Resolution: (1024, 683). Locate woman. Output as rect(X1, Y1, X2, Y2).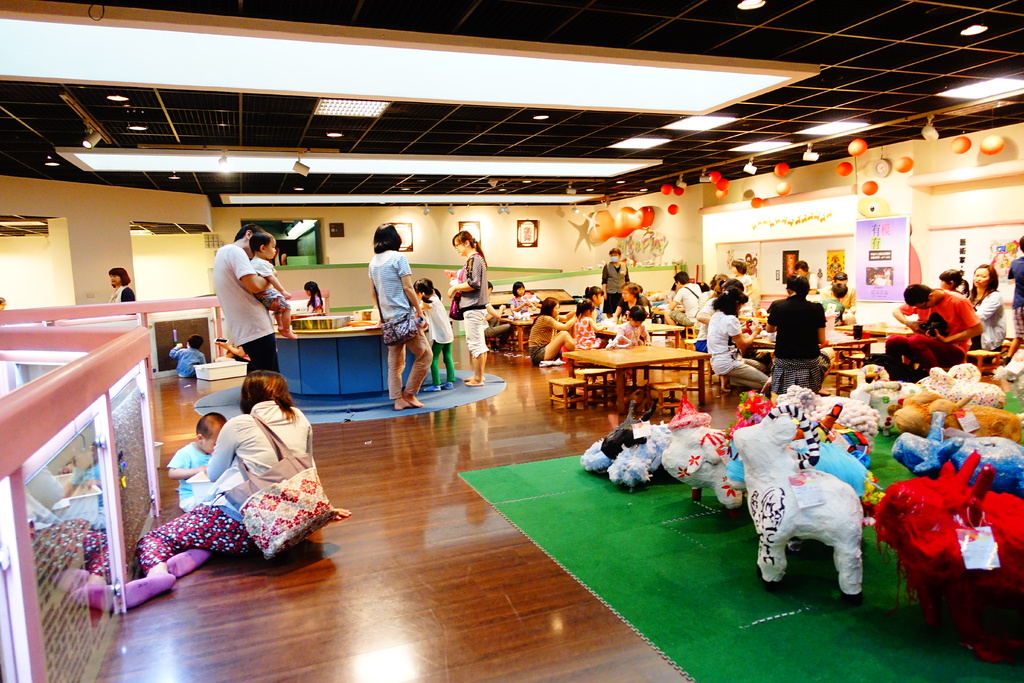
rect(706, 286, 771, 391).
